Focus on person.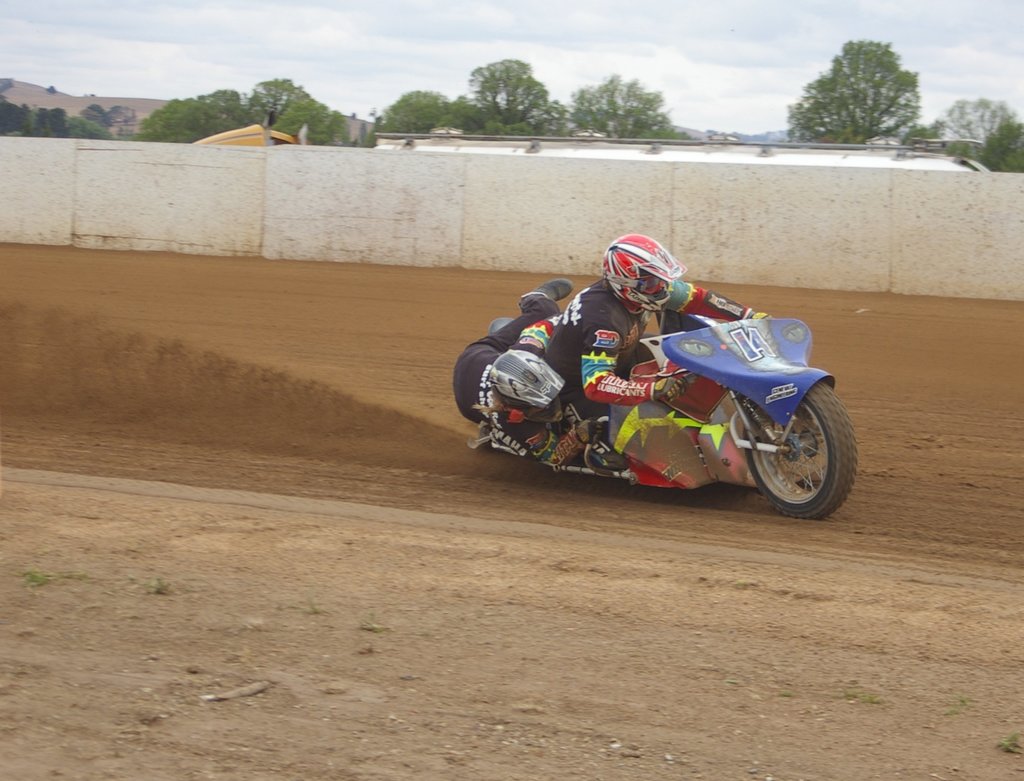
Focused at <bbox>474, 221, 792, 519</bbox>.
